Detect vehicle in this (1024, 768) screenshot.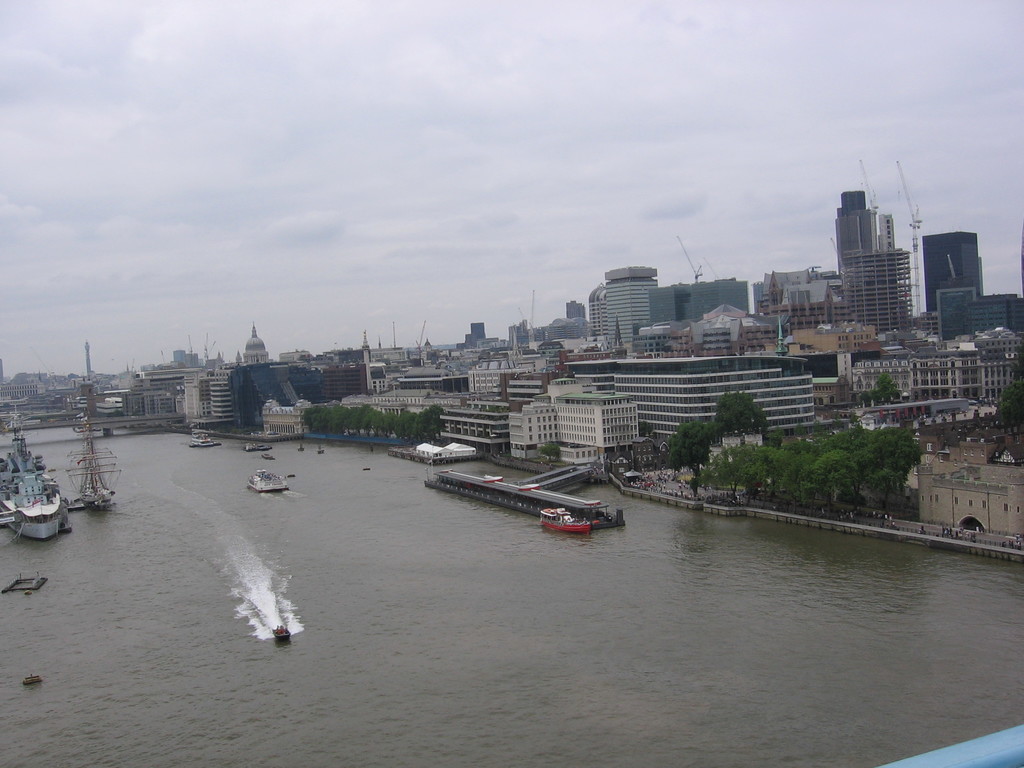
Detection: x1=535, y1=504, x2=593, y2=534.
